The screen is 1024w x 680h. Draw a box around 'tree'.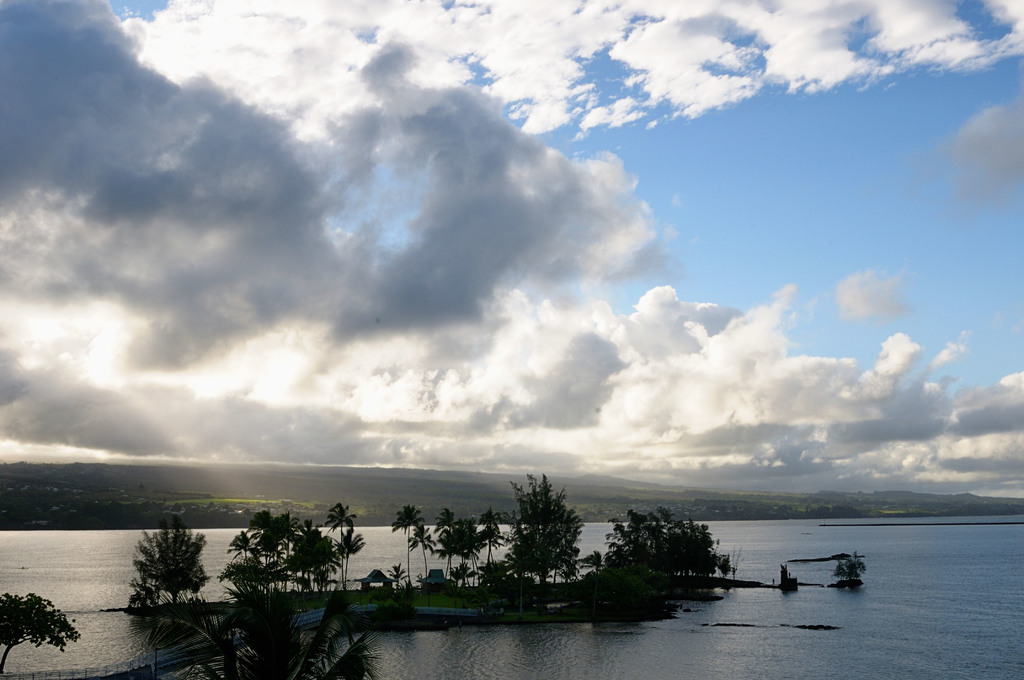
BBox(246, 508, 275, 562).
